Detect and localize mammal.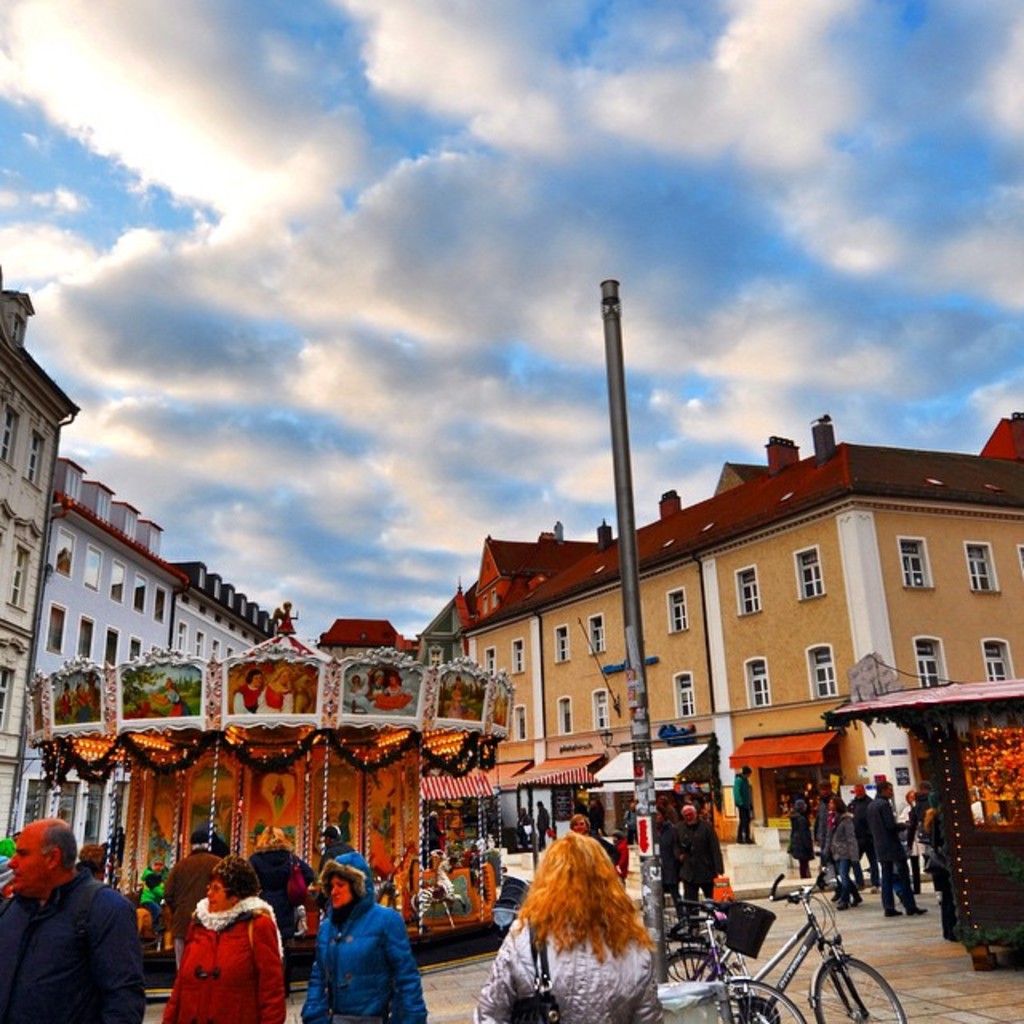
Localized at {"x1": 0, "y1": 818, "x2": 147, "y2": 1022}.
